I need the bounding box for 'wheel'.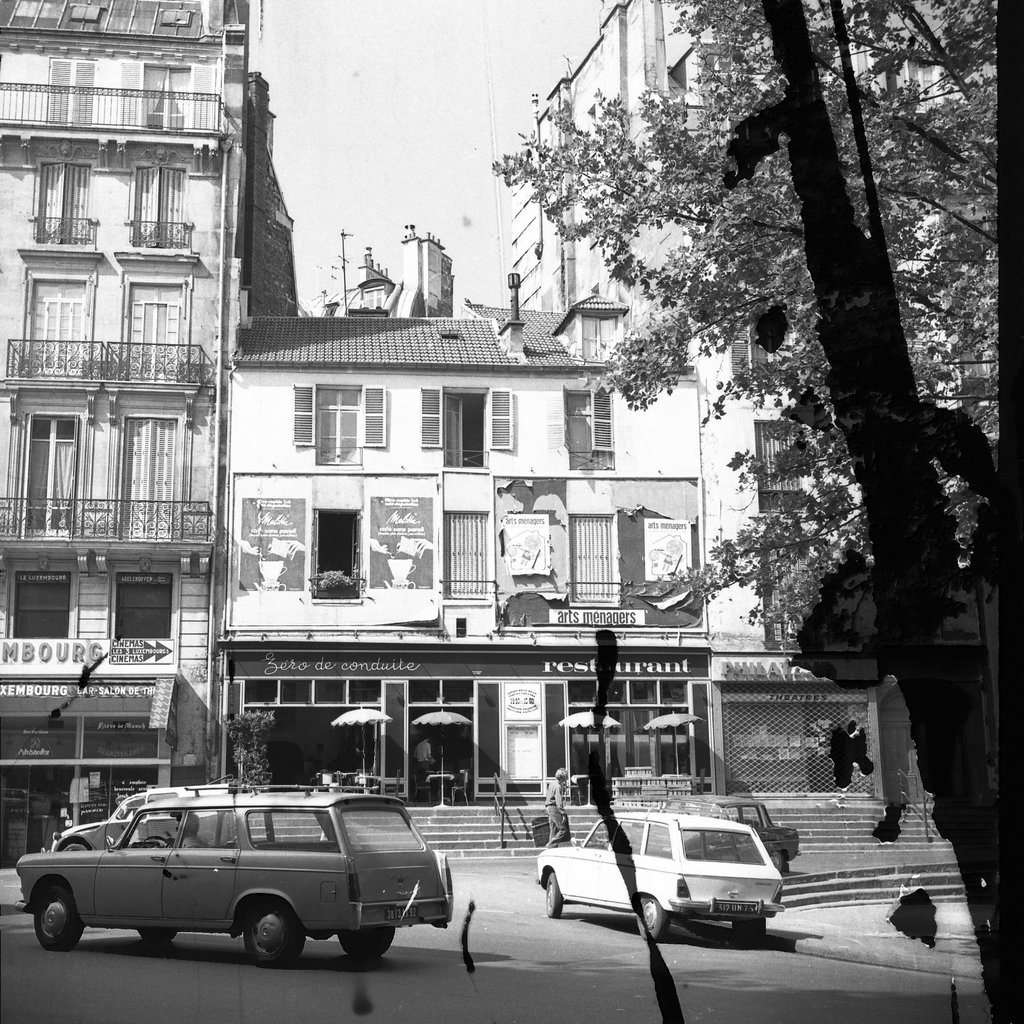
Here it is: rect(726, 914, 764, 952).
